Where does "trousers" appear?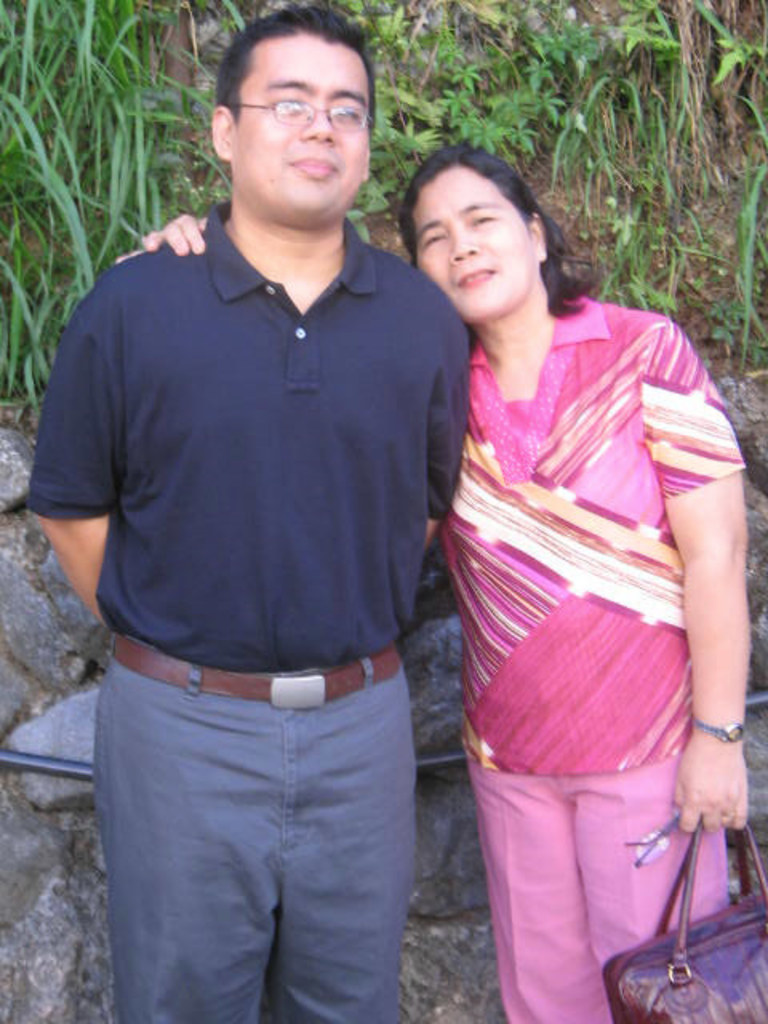
Appears at (x1=467, y1=762, x2=731, y2=1022).
